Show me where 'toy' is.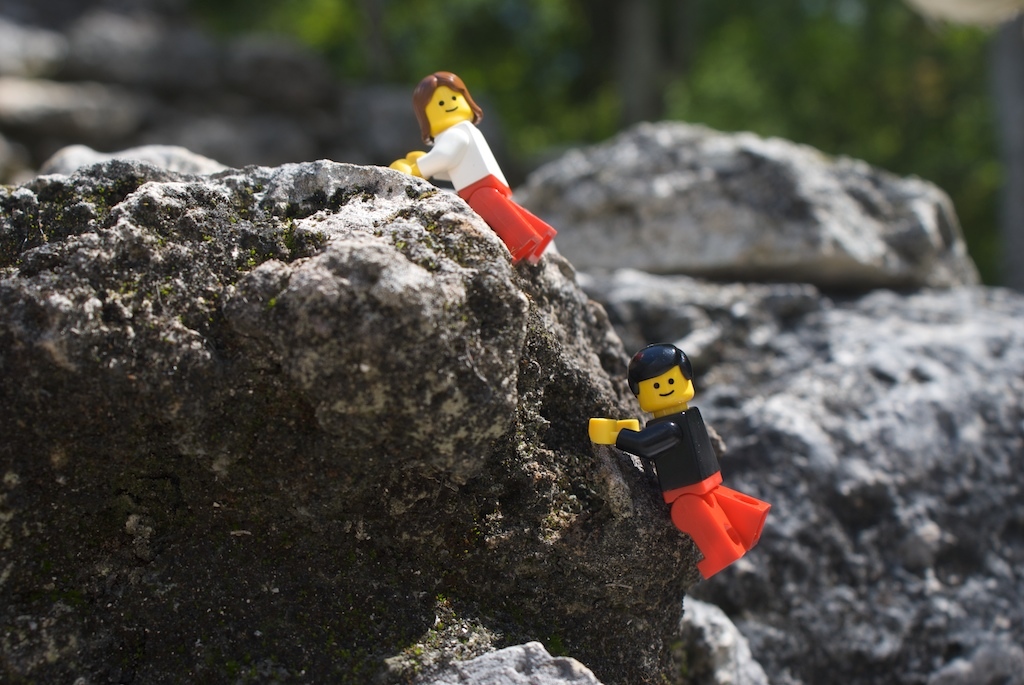
'toy' is at x1=580, y1=341, x2=783, y2=586.
